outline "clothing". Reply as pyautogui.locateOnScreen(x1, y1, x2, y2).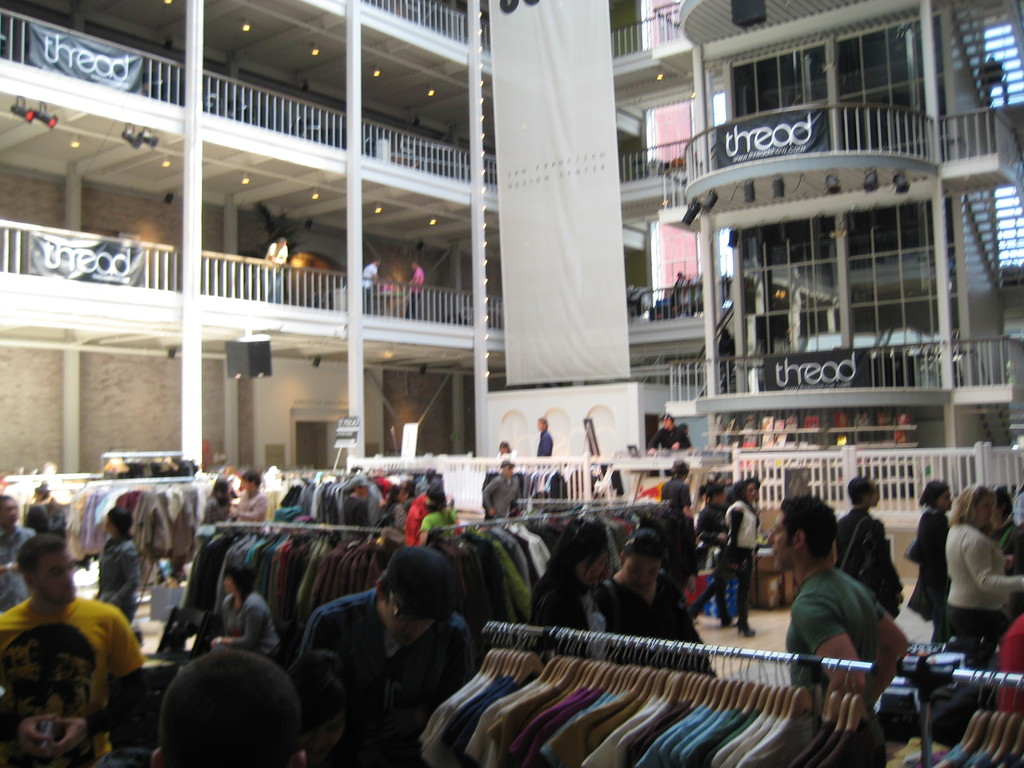
pyautogui.locateOnScreen(230, 487, 263, 520).
